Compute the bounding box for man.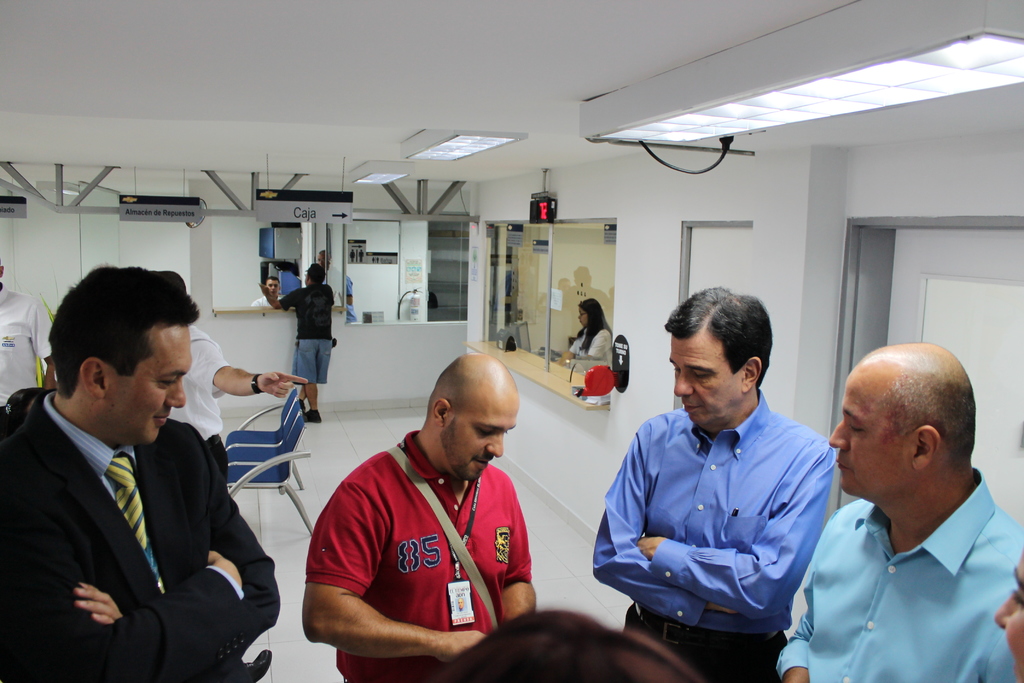
[600,277,865,682].
